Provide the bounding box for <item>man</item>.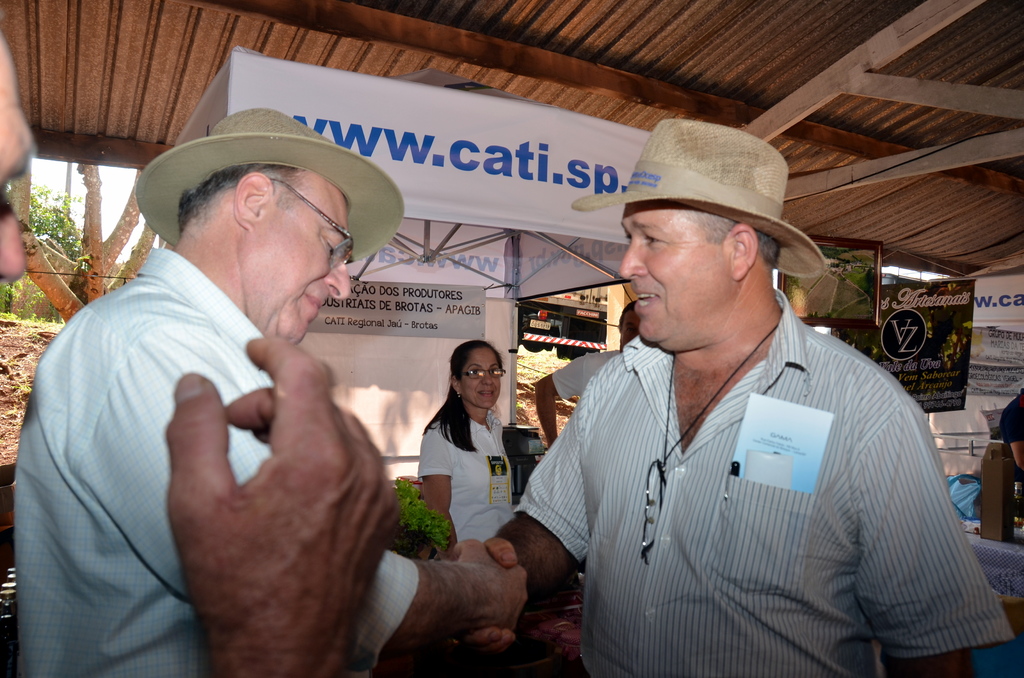
20, 108, 529, 677.
